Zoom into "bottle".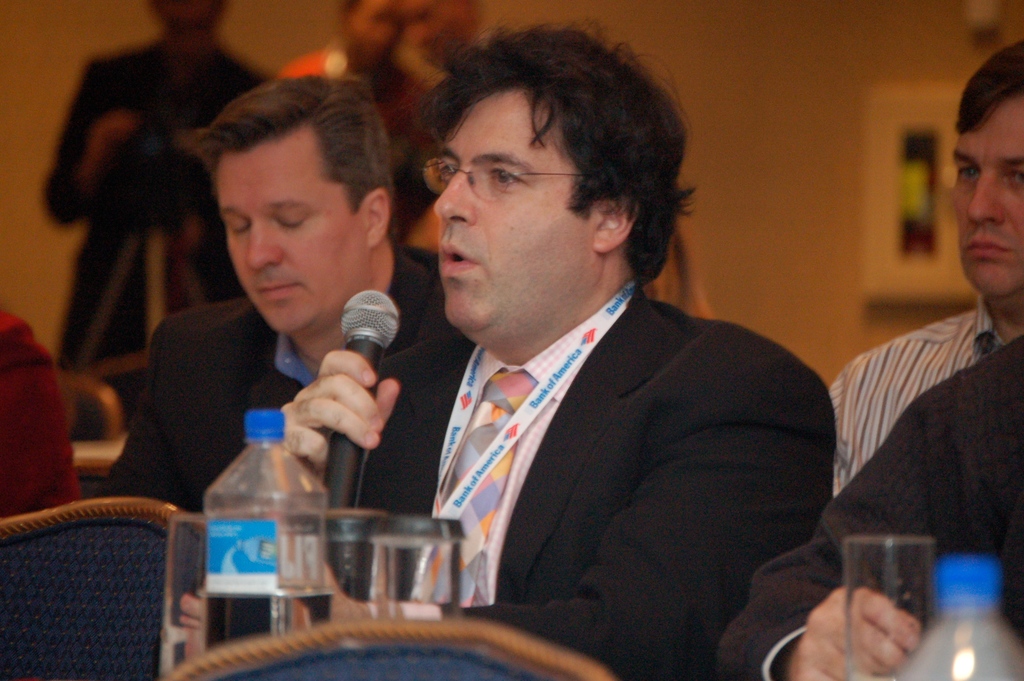
Zoom target: x1=888 y1=550 x2=1023 y2=680.
